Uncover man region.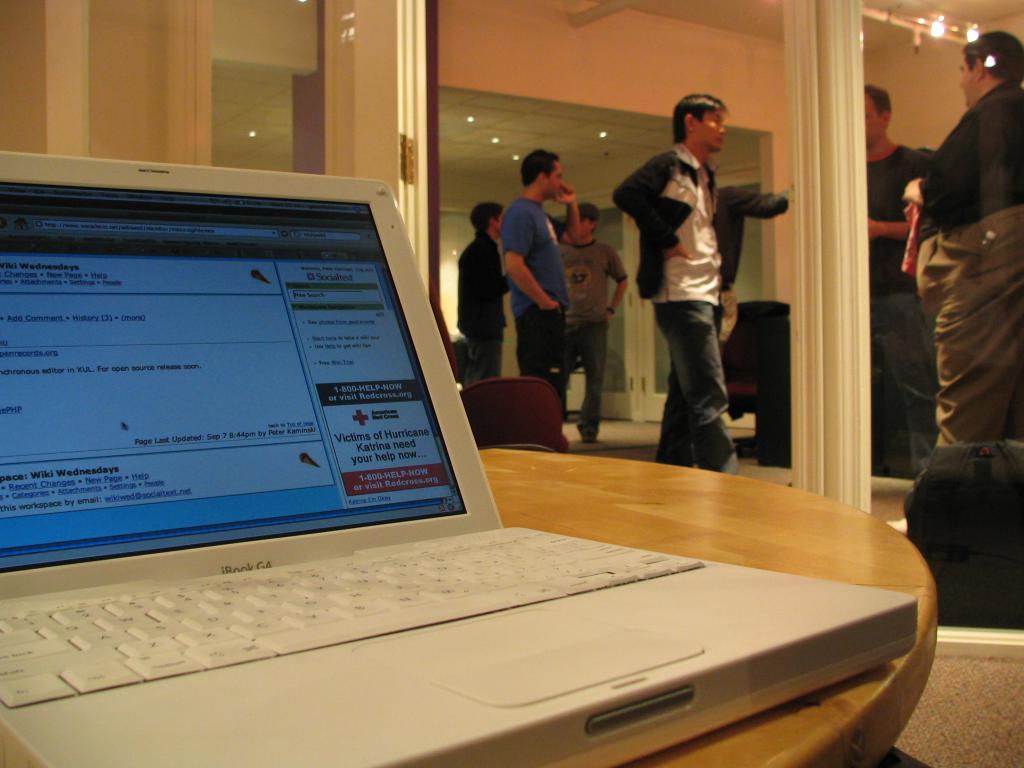
Uncovered: 459 200 513 386.
